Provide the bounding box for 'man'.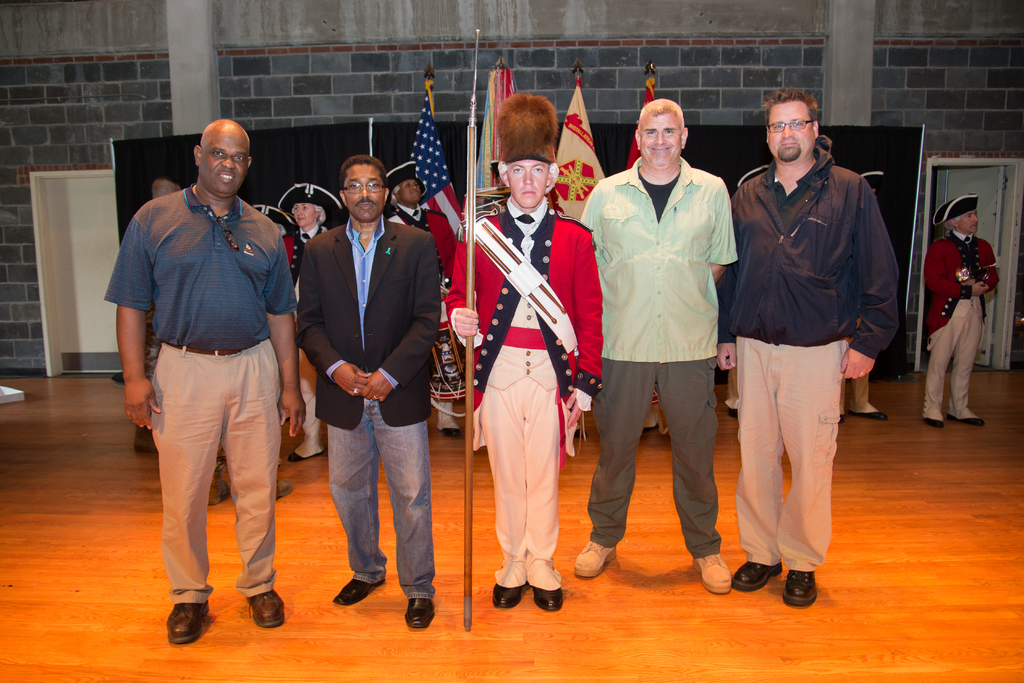
(x1=384, y1=158, x2=430, y2=223).
